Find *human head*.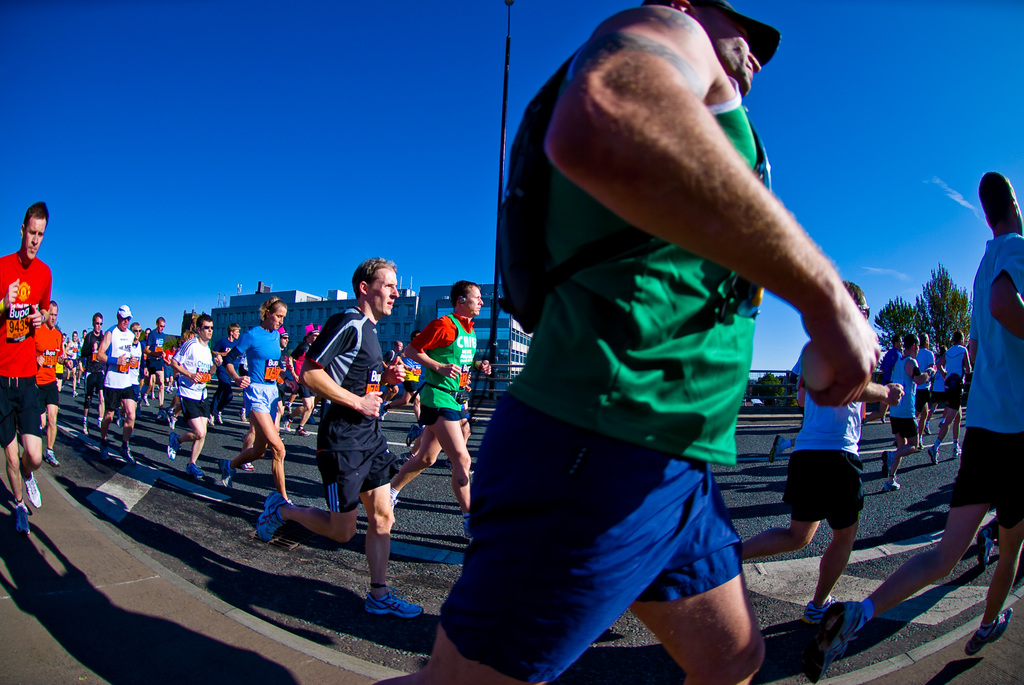
(47, 300, 58, 329).
